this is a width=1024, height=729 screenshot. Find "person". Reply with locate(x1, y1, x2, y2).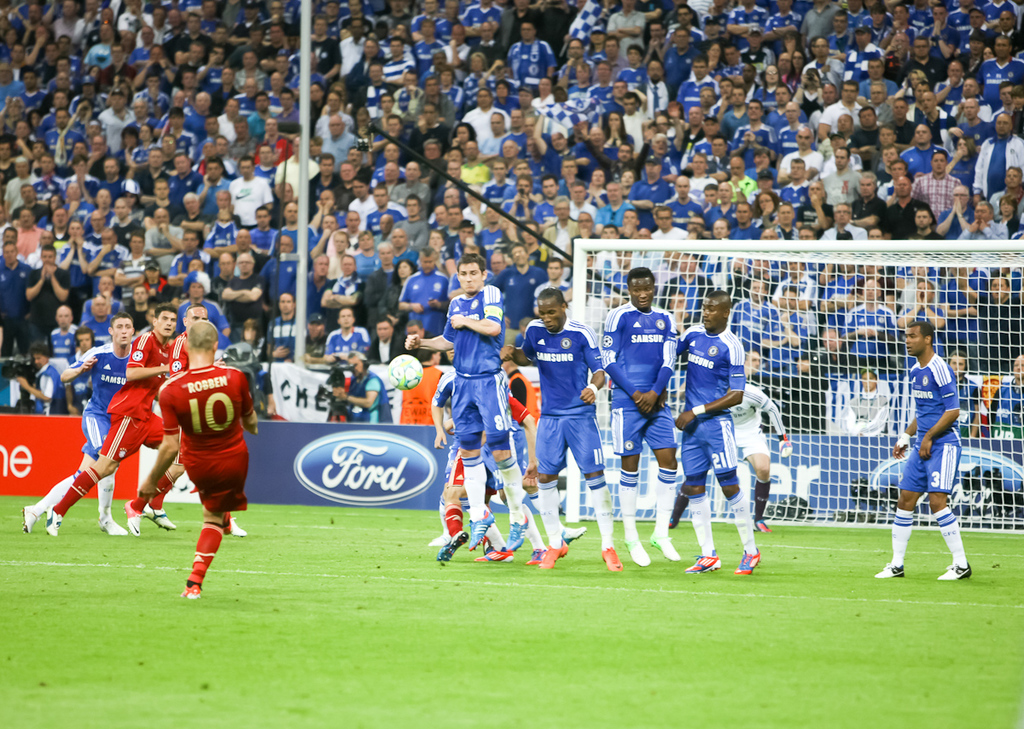
locate(367, 187, 402, 229).
